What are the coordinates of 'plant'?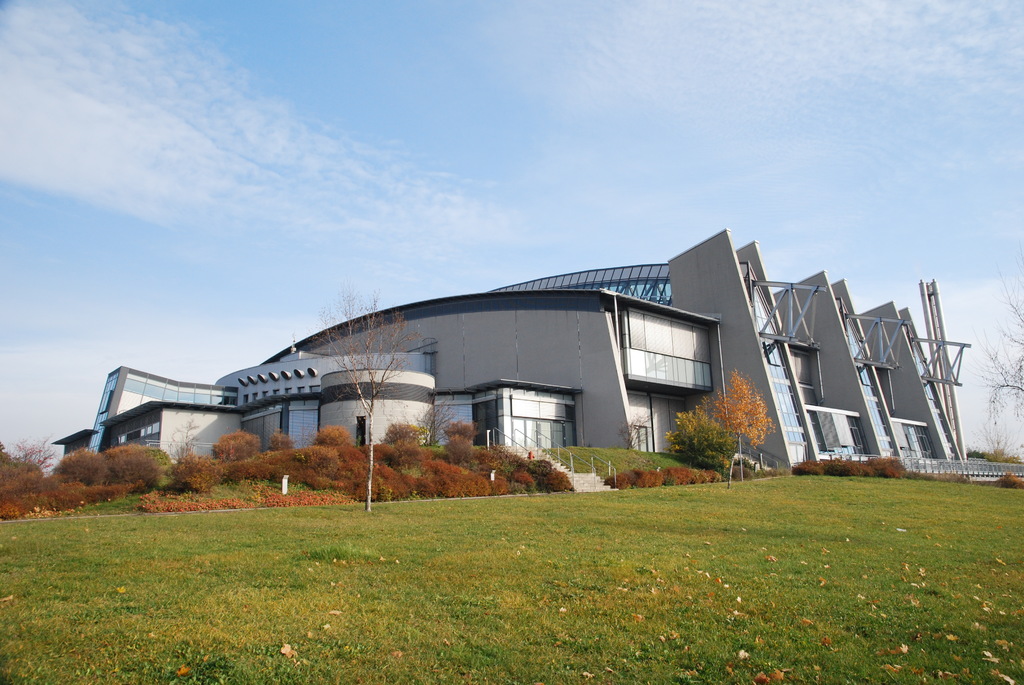
(311,422,349,450).
